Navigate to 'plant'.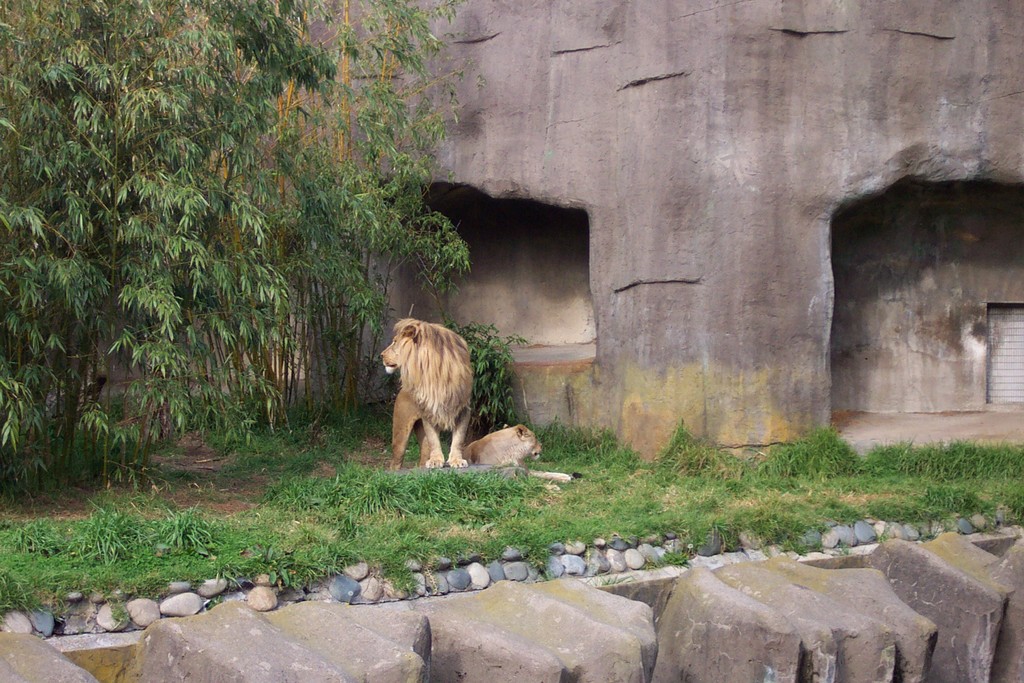
Navigation target: locate(452, 320, 527, 409).
